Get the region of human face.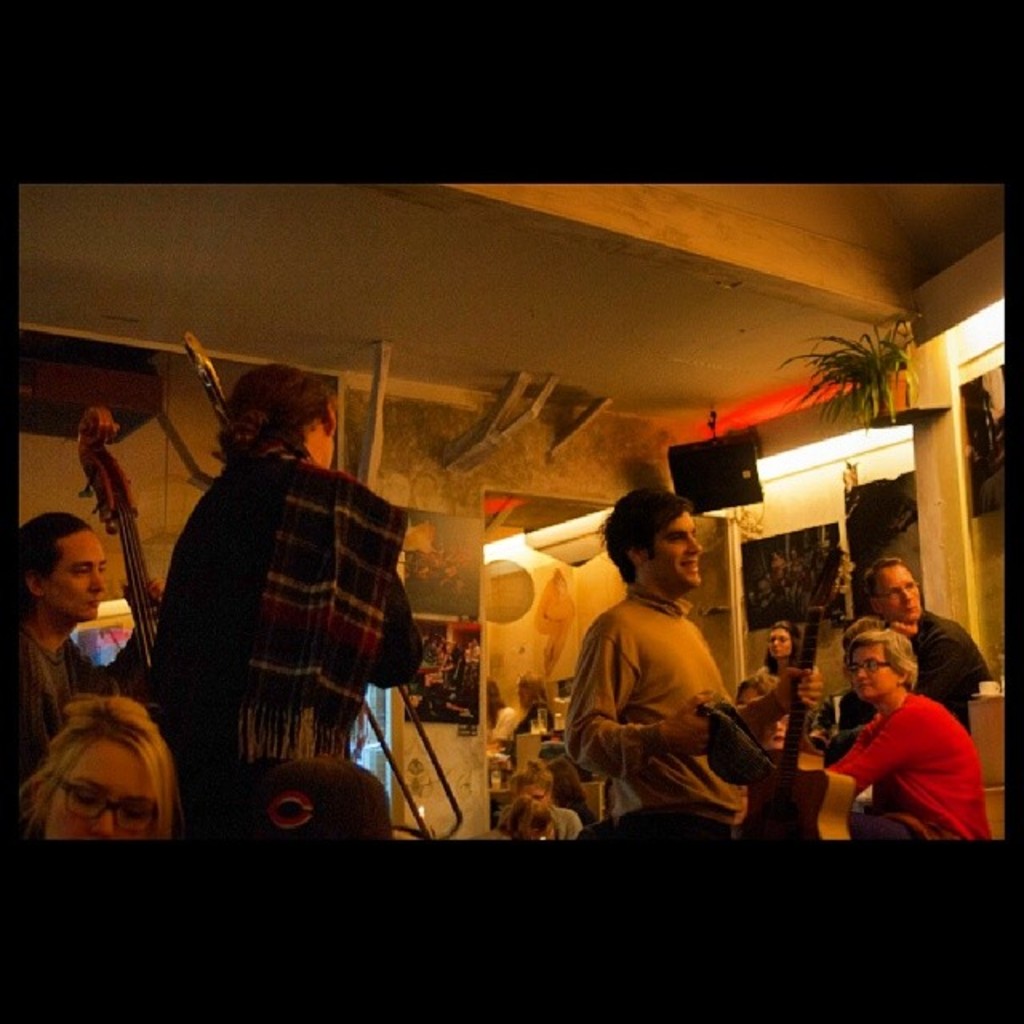
58, 526, 114, 627.
